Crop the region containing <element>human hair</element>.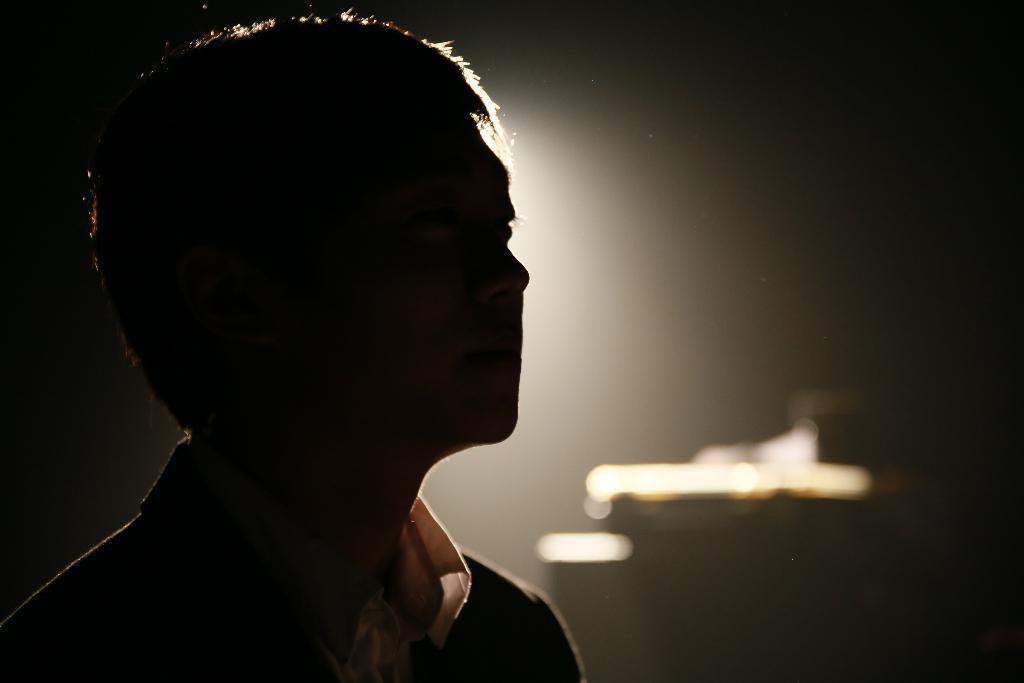
Crop region: crop(100, 12, 522, 395).
